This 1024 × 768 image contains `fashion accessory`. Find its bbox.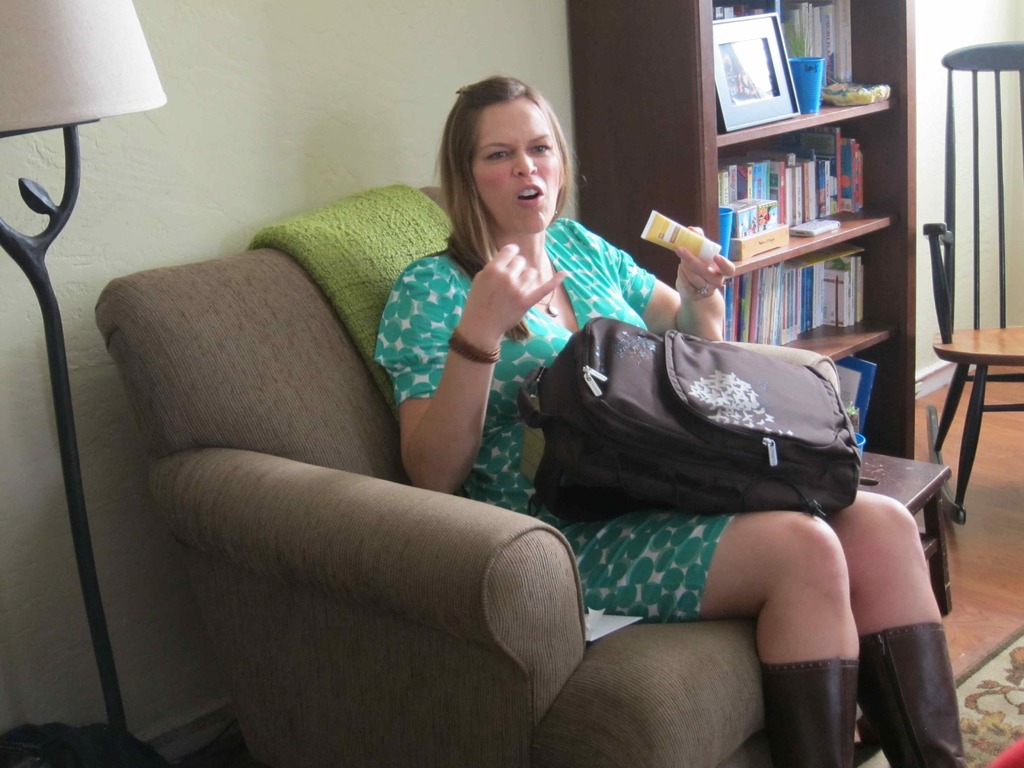
[449,327,503,364].
